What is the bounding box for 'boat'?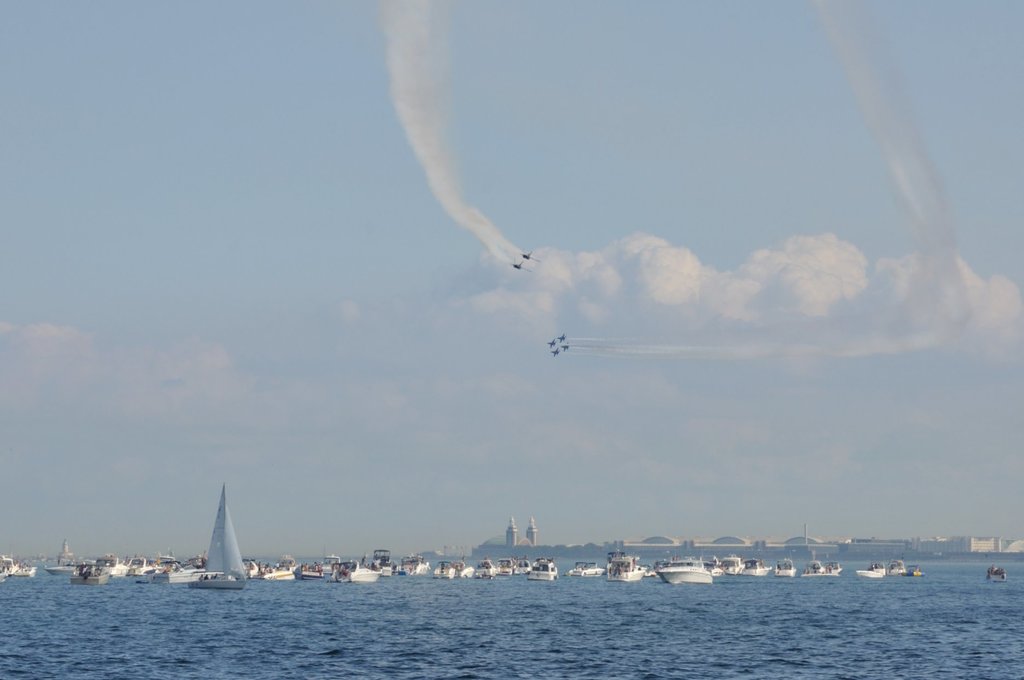
BBox(860, 557, 890, 575).
